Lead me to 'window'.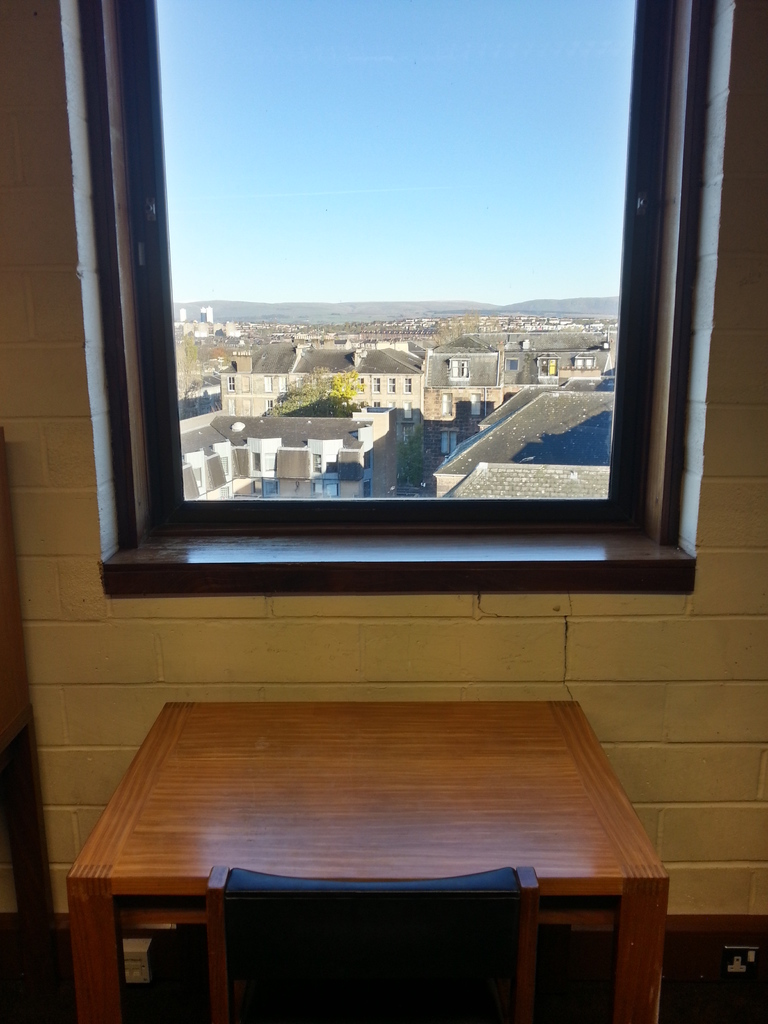
Lead to (x1=308, y1=481, x2=340, y2=496).
